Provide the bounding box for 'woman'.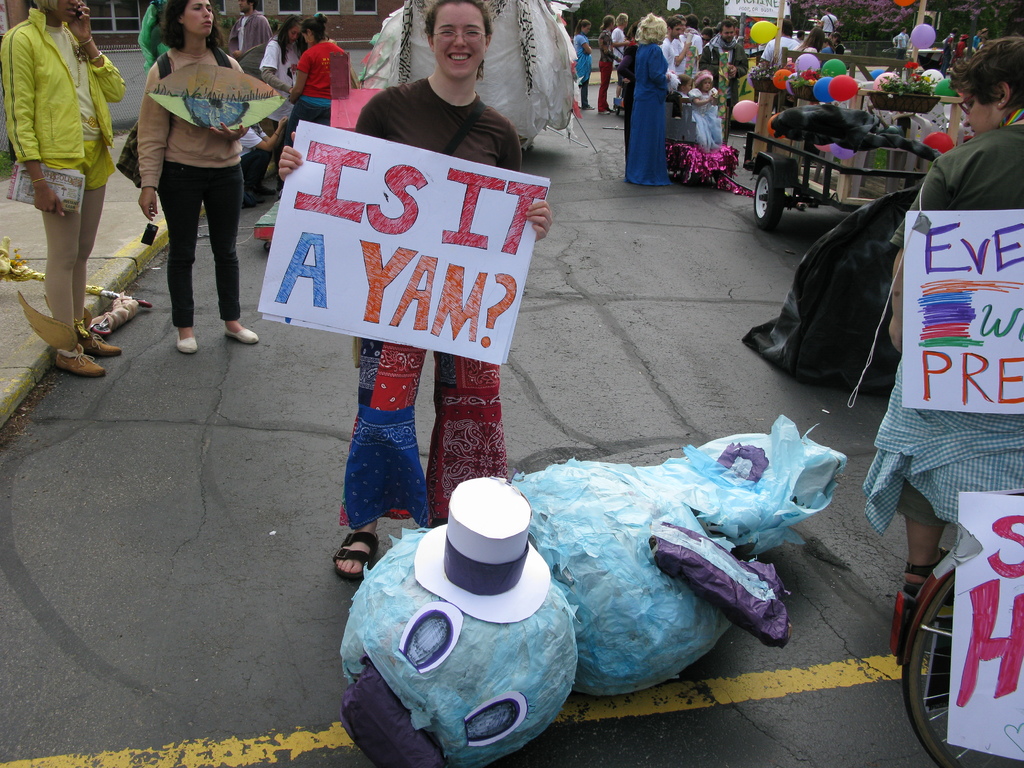
rect(567, 20, 596, 109).
